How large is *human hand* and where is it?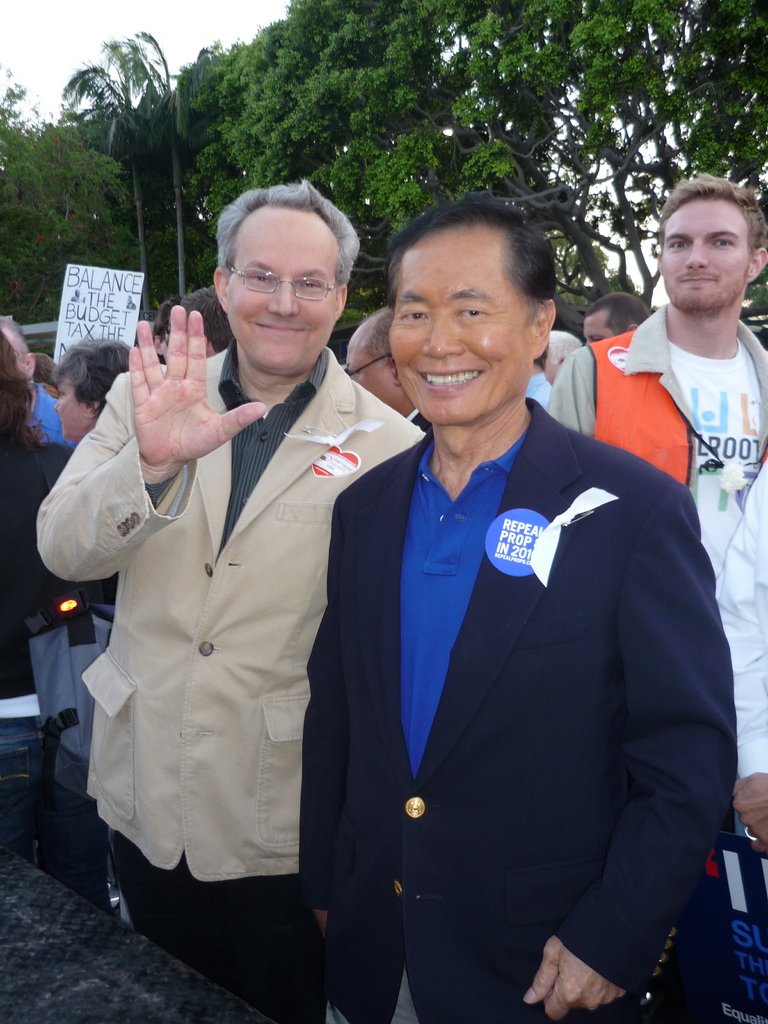
Bounding box: left=521, top=935, right=630, bottom=1023.
